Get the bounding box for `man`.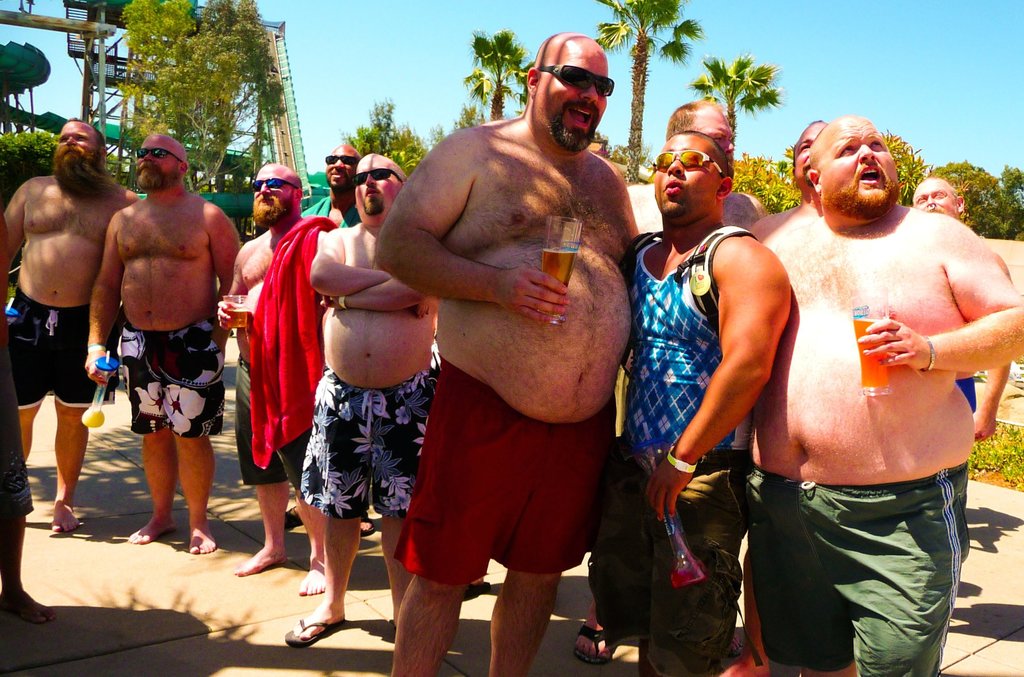
{"x1": 590, "y1": 93, "x2": 783, "y2": 668}.
